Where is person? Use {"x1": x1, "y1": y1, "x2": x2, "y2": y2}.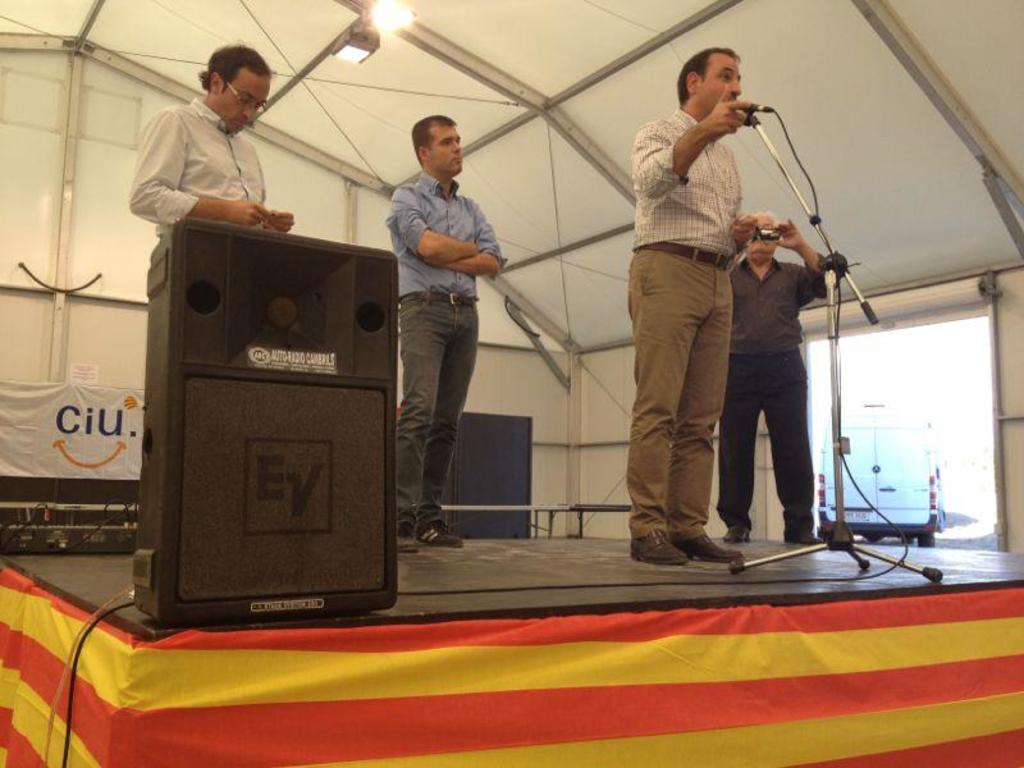
{"x1": 623, "y1": 41, "x2": 748, "y2": 575}.
